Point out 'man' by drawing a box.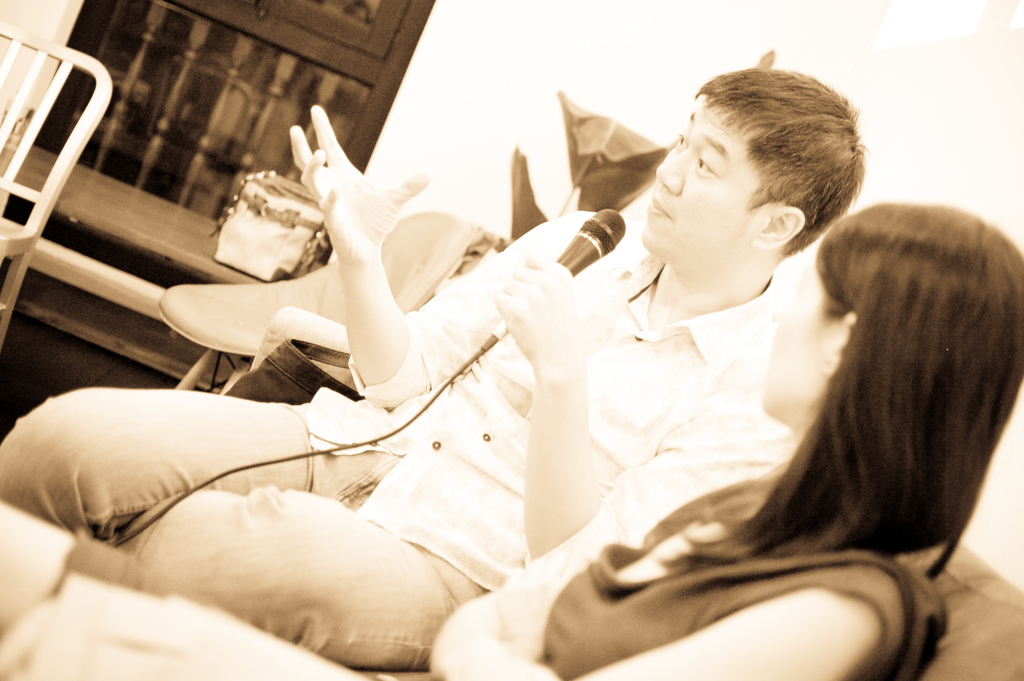
bbox(0, 69, 863, 672).
